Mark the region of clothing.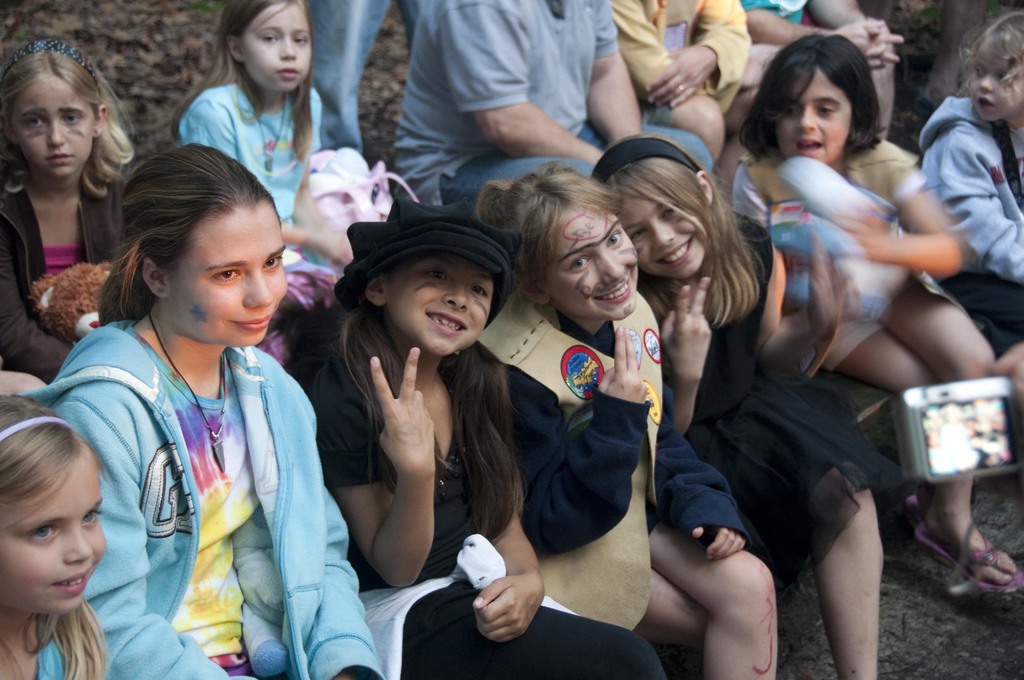
Region: {"x1": 0, "y1": 182, "x2": 127, "y2": 382}.
